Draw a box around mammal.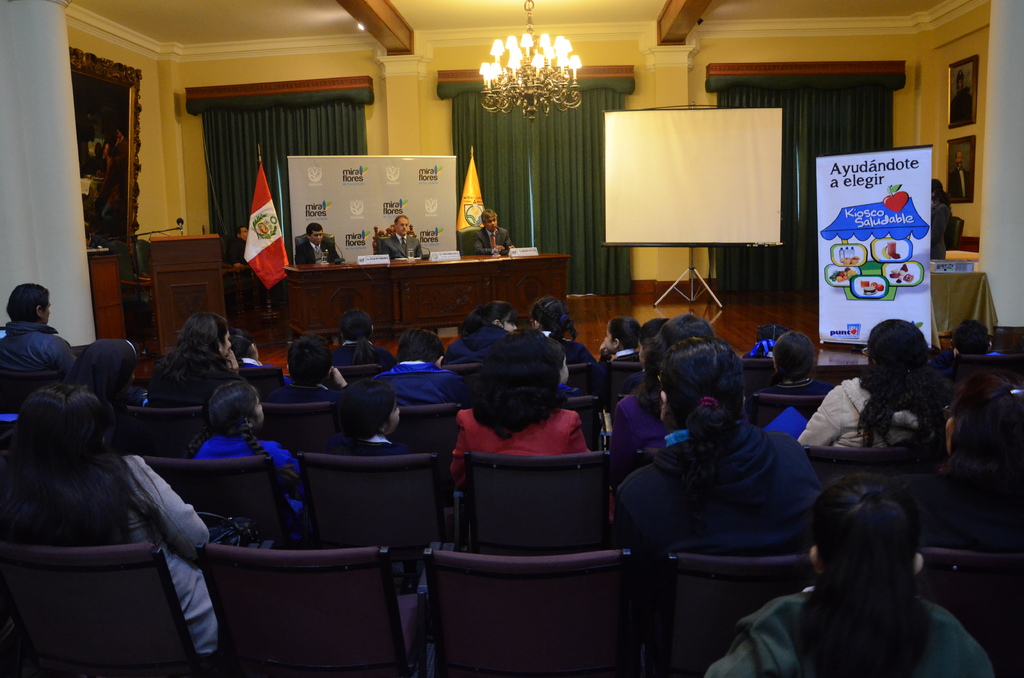
474/211/518/254.
